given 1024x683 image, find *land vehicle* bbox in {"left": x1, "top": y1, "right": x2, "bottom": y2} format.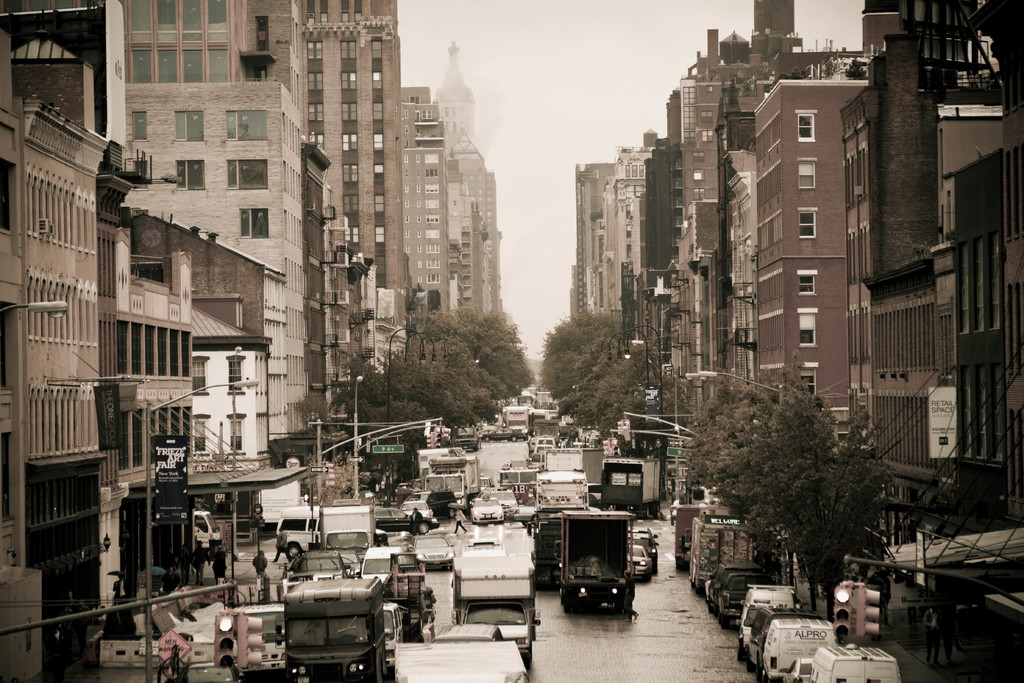
{"left": 271, "top": 504, "right": 320, "bottom": 552}.
